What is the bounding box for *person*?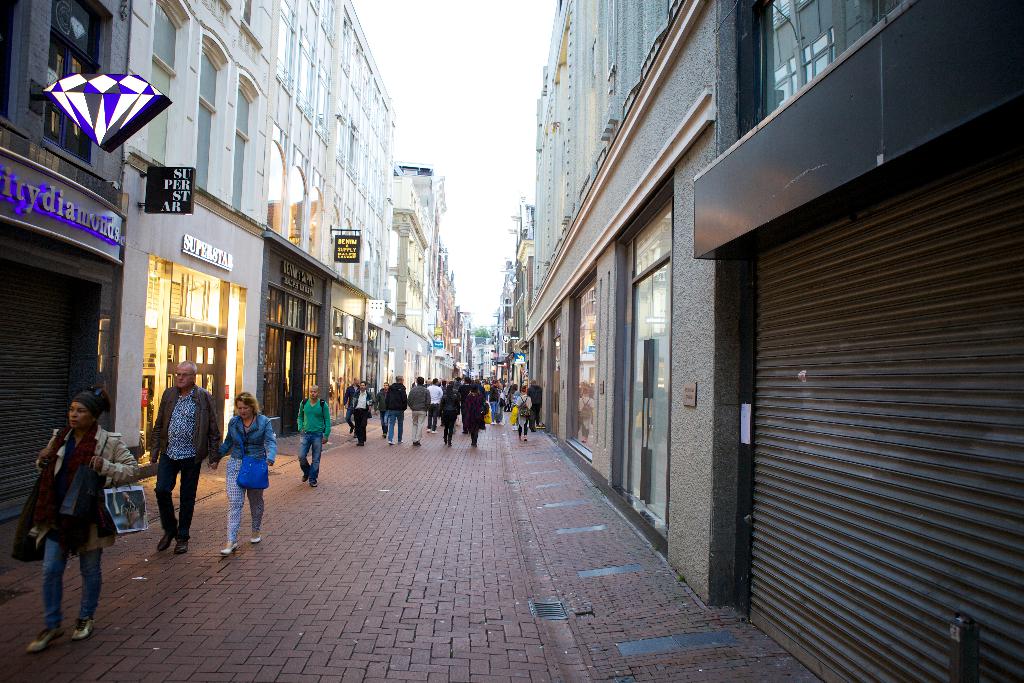
294:383:332:484.
